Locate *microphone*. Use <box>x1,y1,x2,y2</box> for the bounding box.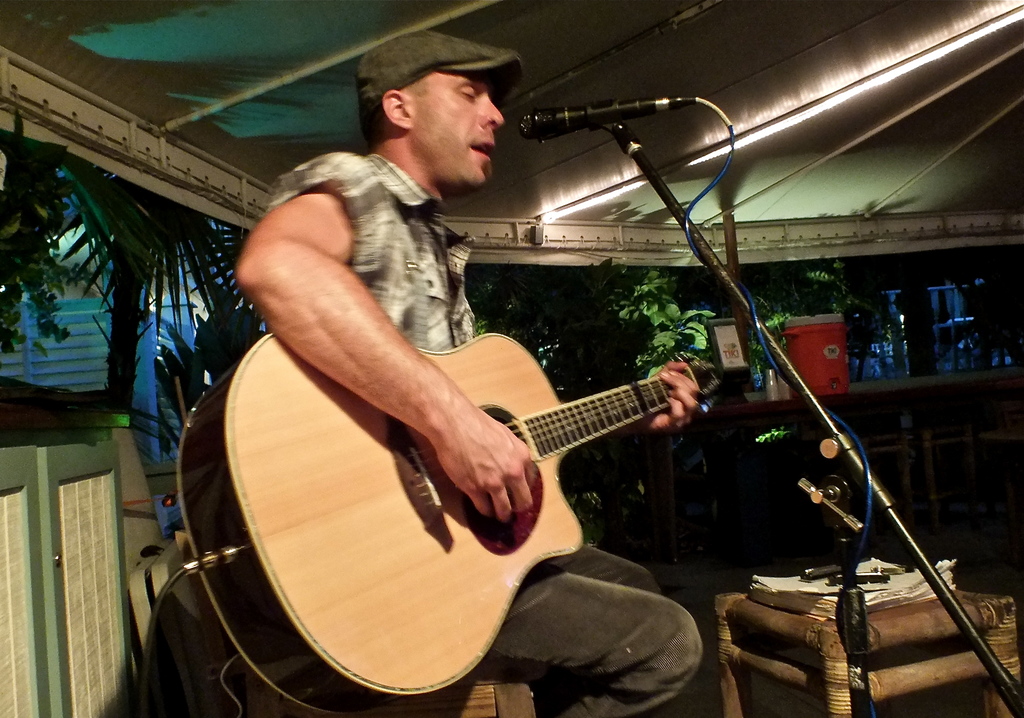
<box>520,102,695,138</box>.
